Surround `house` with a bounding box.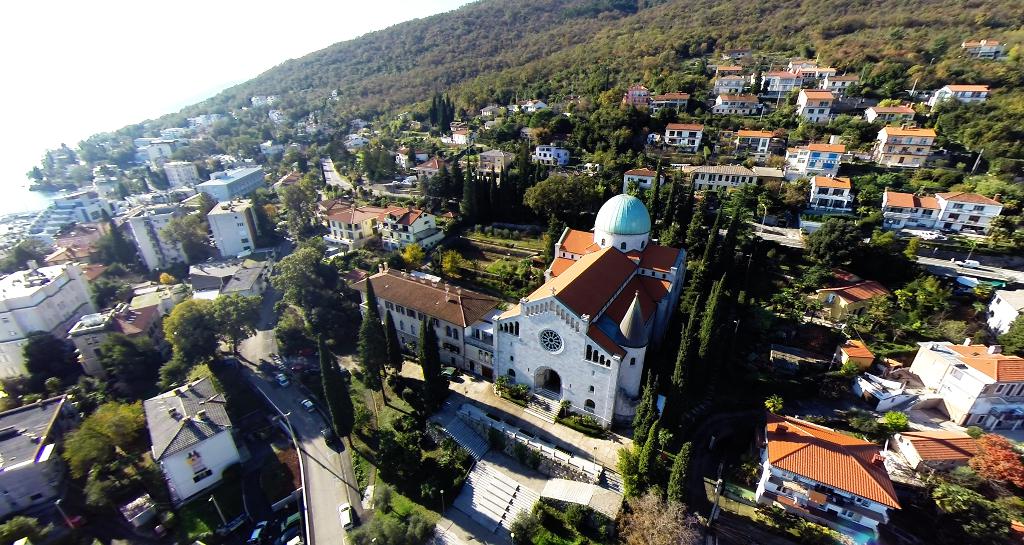
[x1=758, y1=69, x2=806, y2=90].
